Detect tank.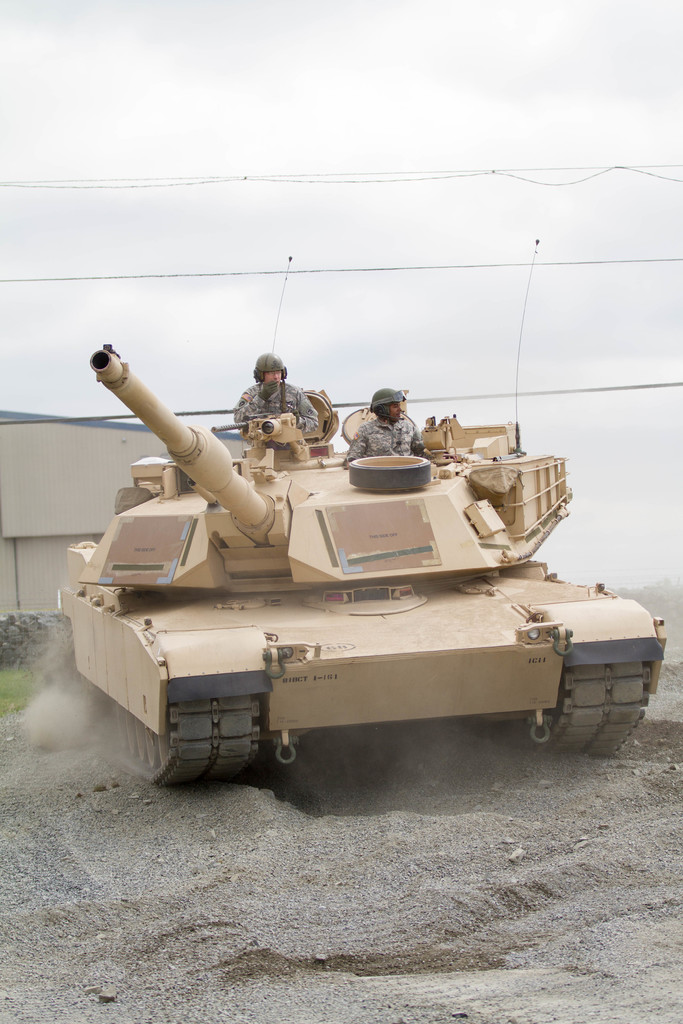
Detected at 45 339 667 797.
